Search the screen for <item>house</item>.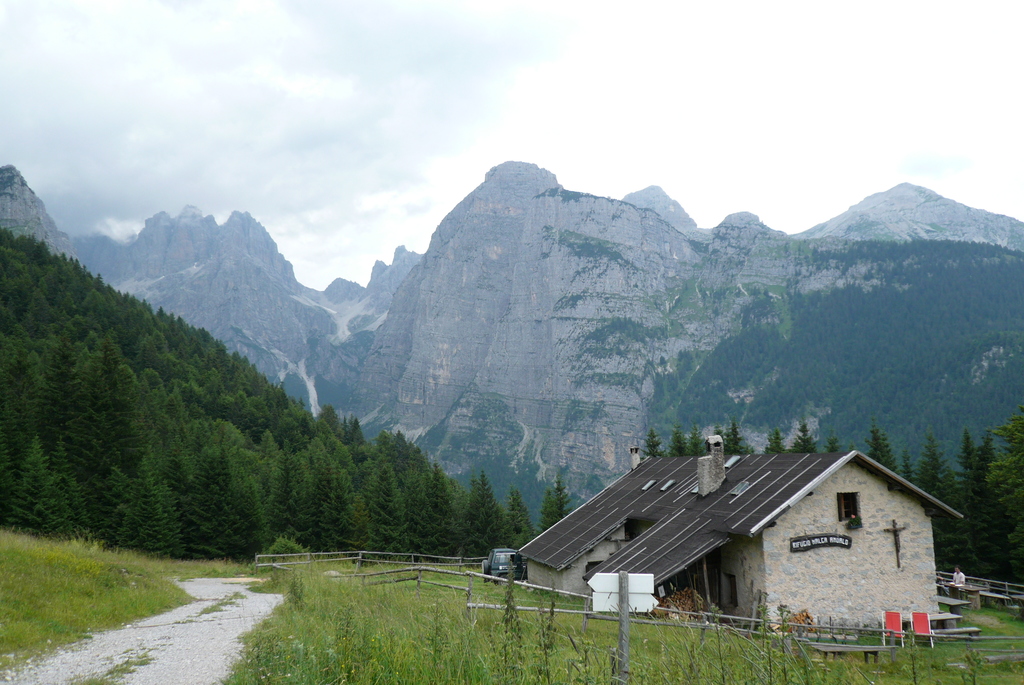
Found at region(521, 425, 947, 643).
